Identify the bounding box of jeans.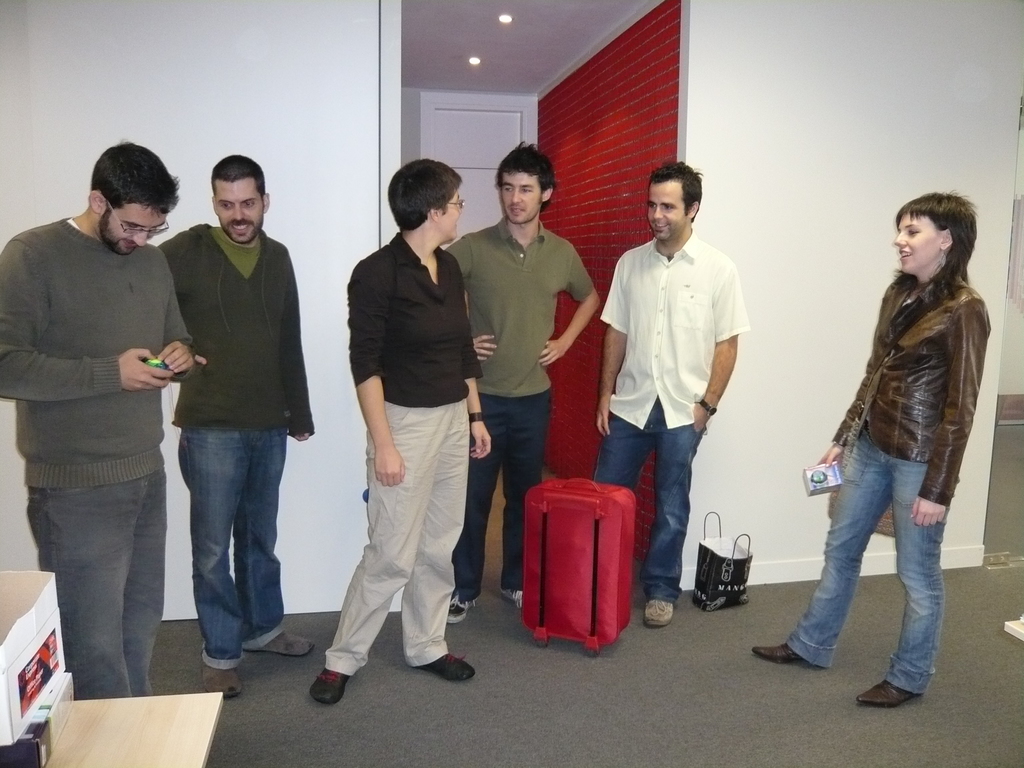
rect(787, 435, 950, 695).
